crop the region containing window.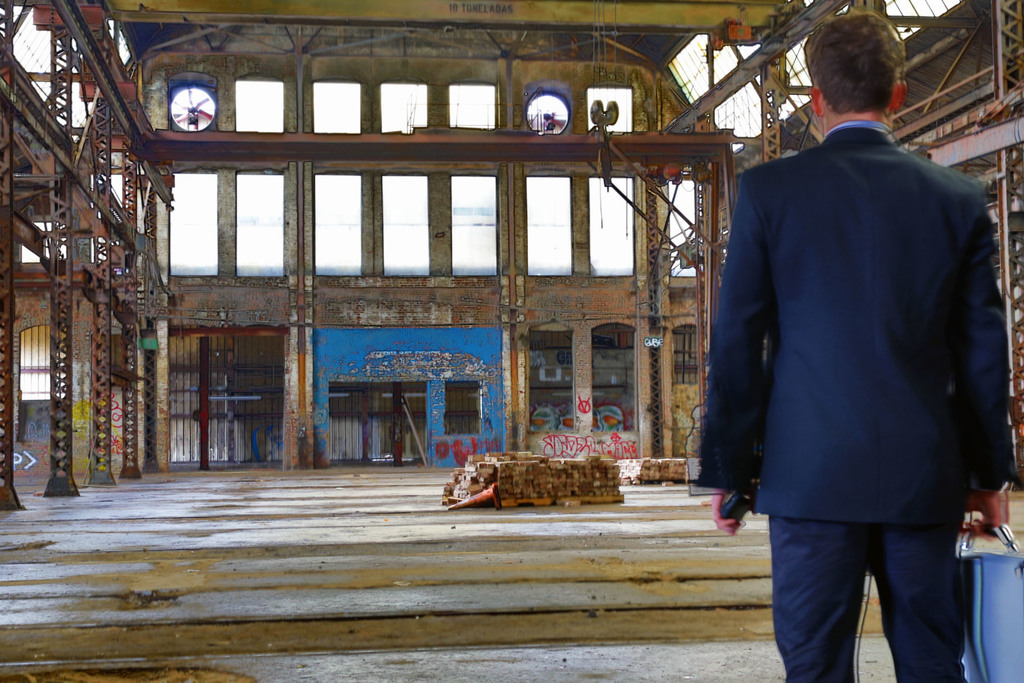
Crop region: (236, 83, 287, 133).
